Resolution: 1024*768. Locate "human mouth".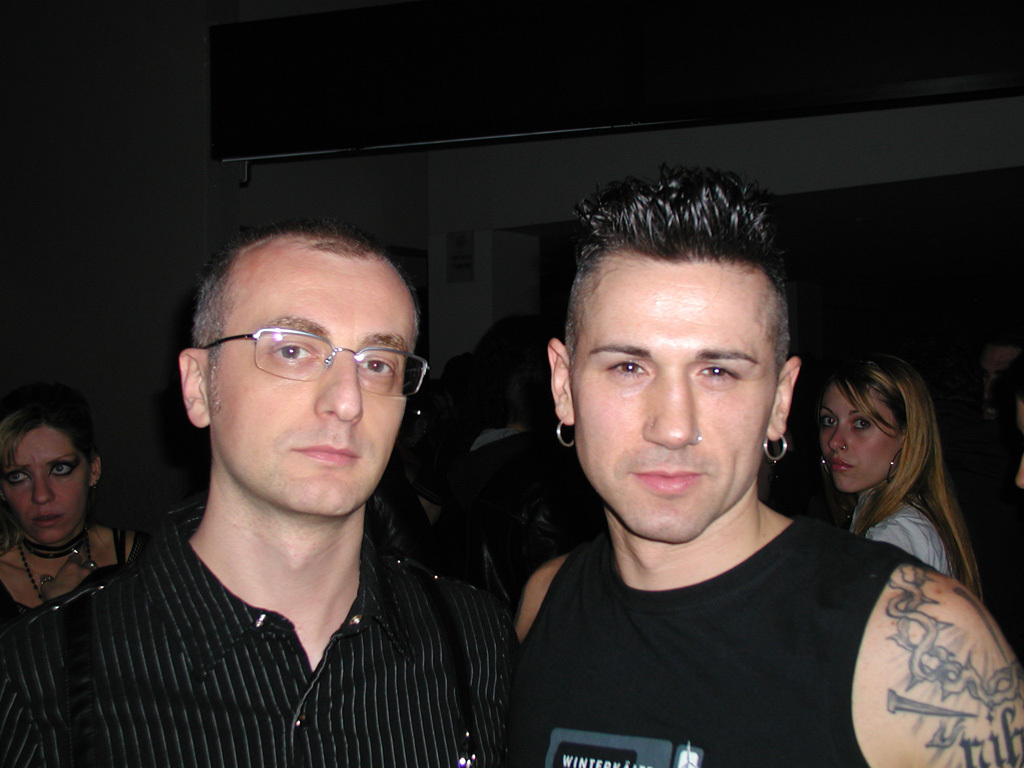
select_region(829, 453, 852, 474).
